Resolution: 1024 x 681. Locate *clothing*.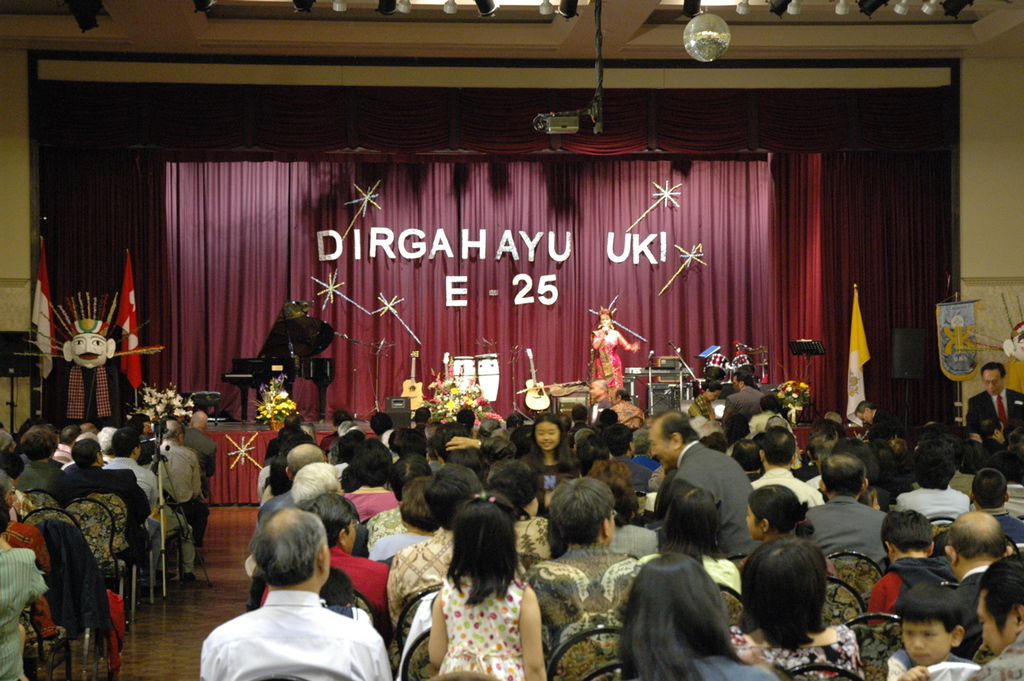
773/627/865/680.
